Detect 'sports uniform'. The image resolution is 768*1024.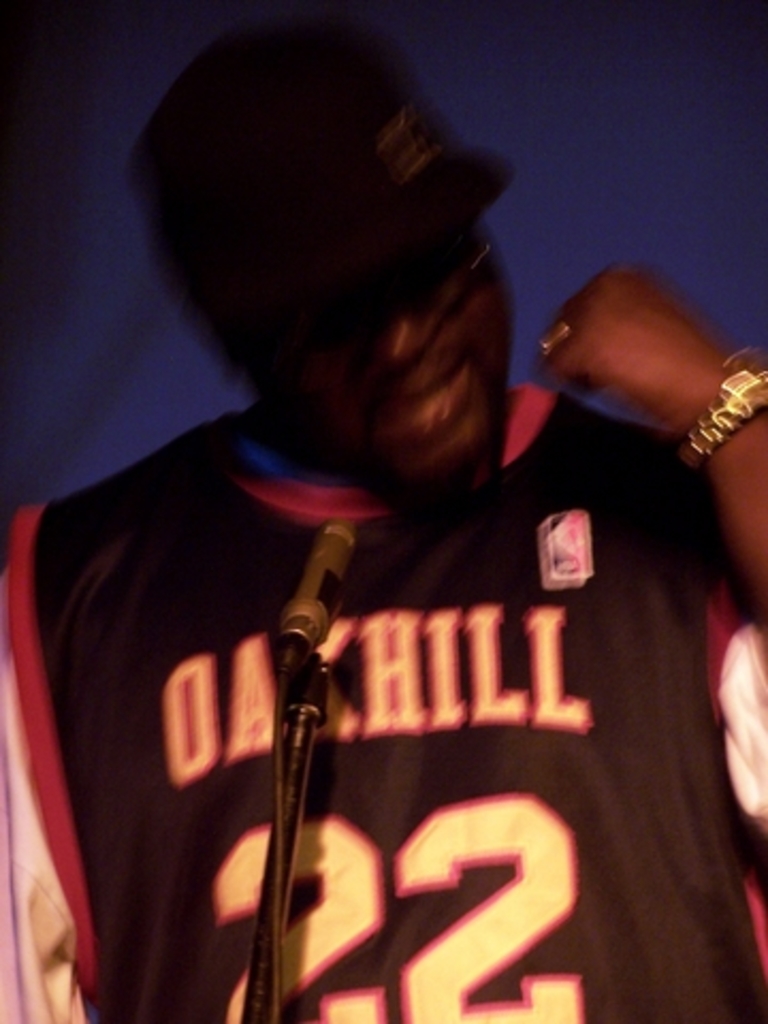
(0, 4, 766, 1022).
